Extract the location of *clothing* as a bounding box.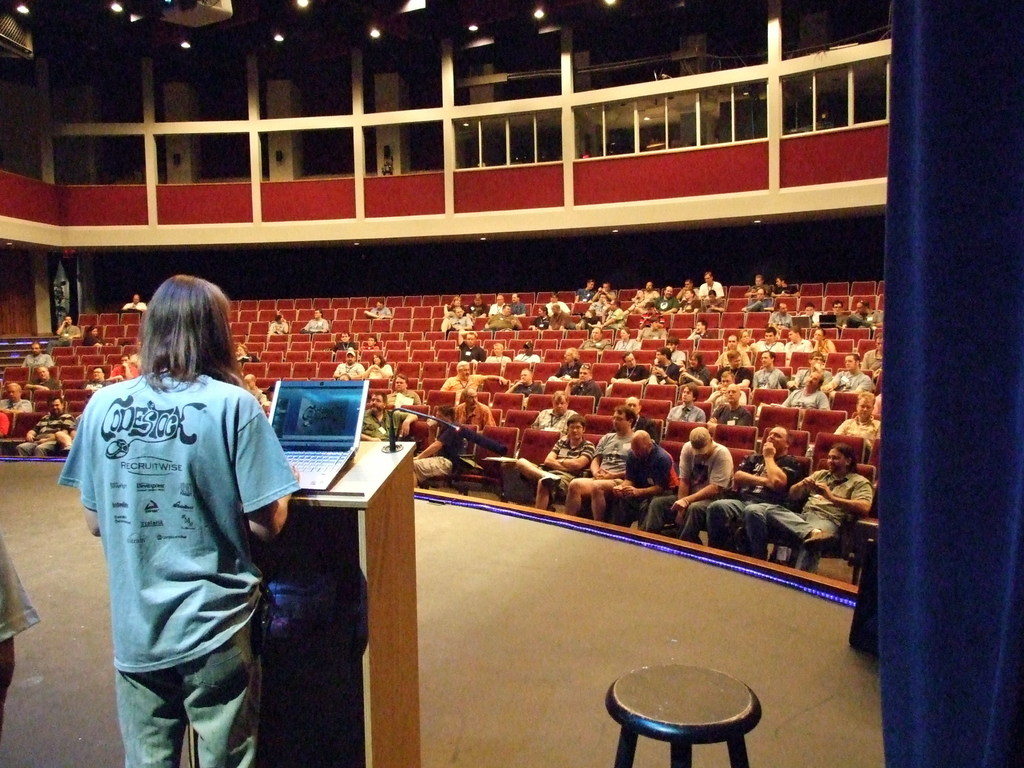
[left=63, top=319, right=291, bottom=731].
